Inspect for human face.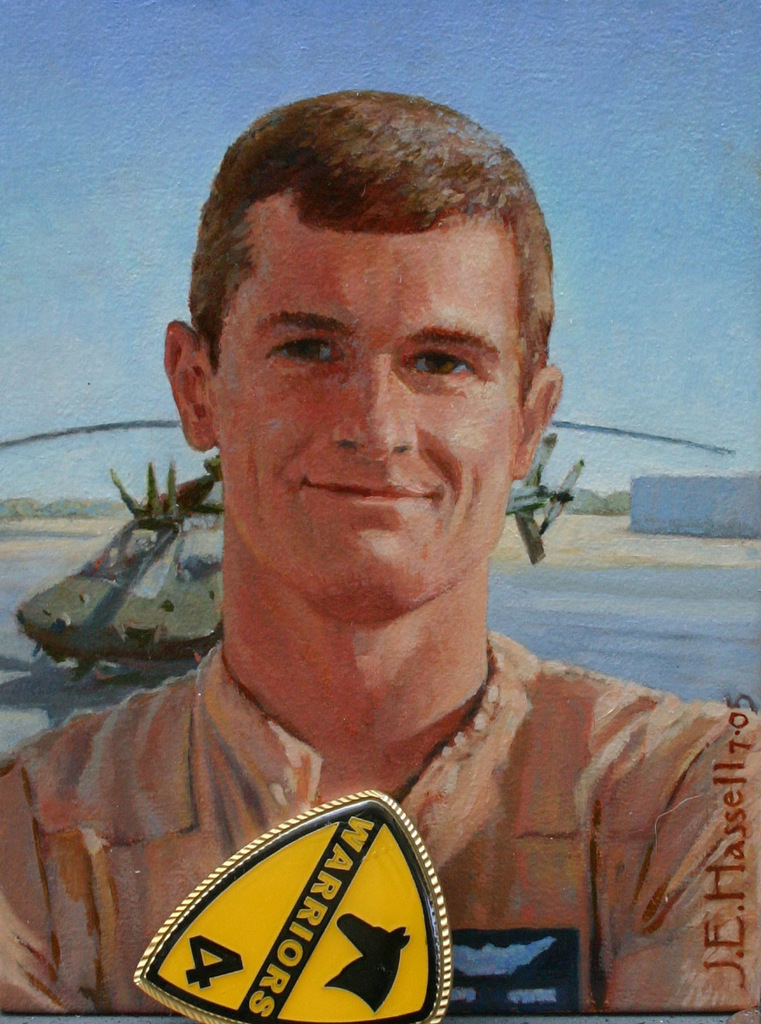
Inspection: box(221, 195, 521, 615).
